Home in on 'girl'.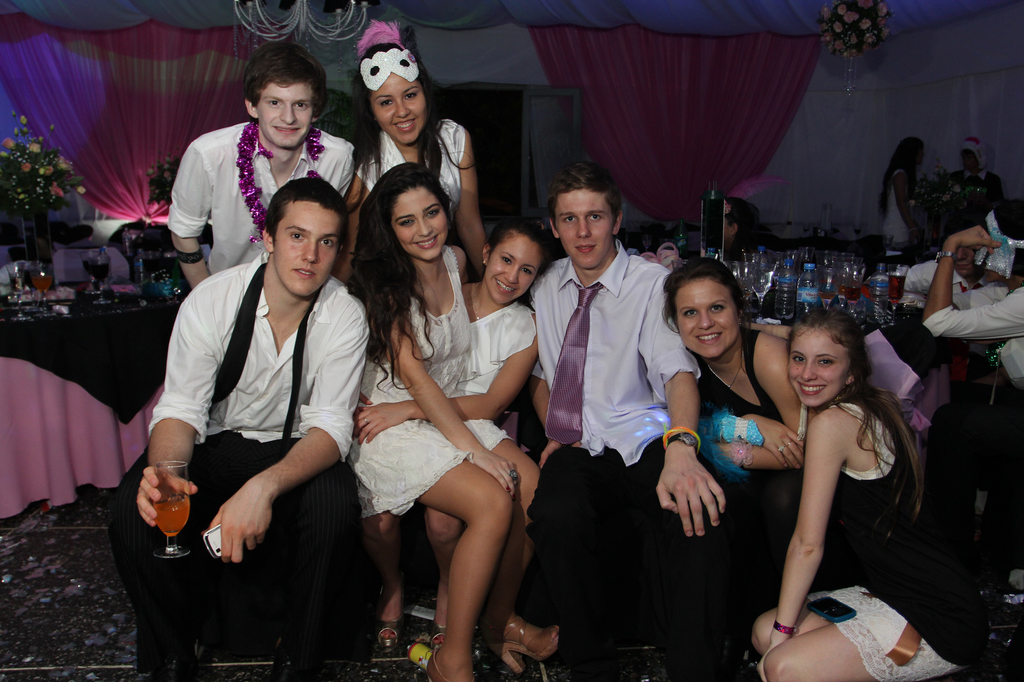
Homed in at l=344, t=161, r=559, b=681.
